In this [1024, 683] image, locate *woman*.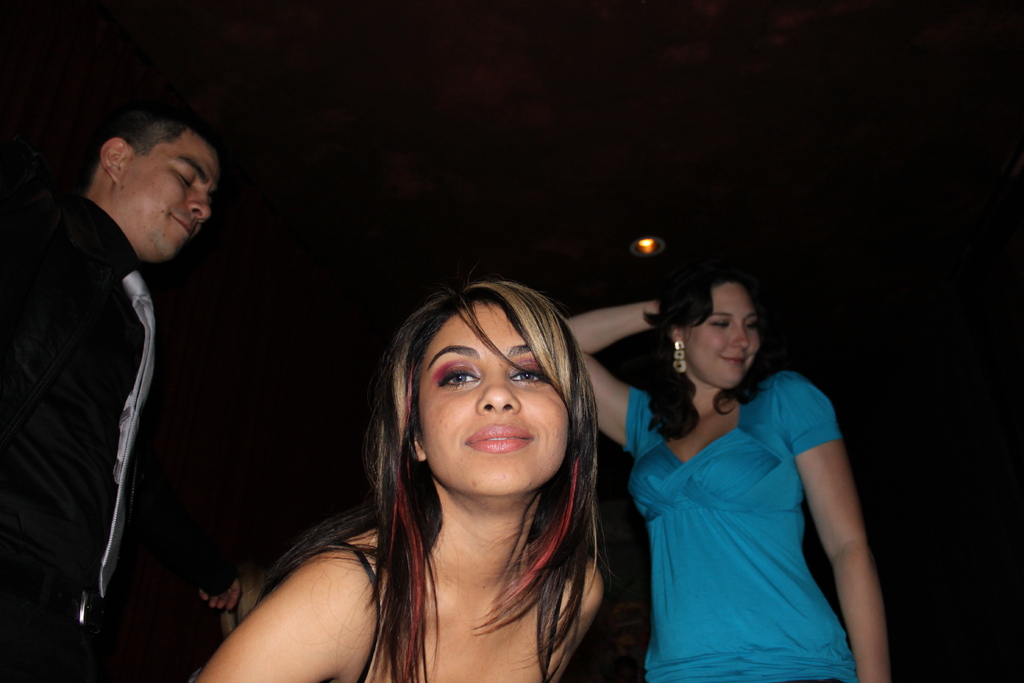
Bounding box: bbox=(608, 258, 879, 674).
